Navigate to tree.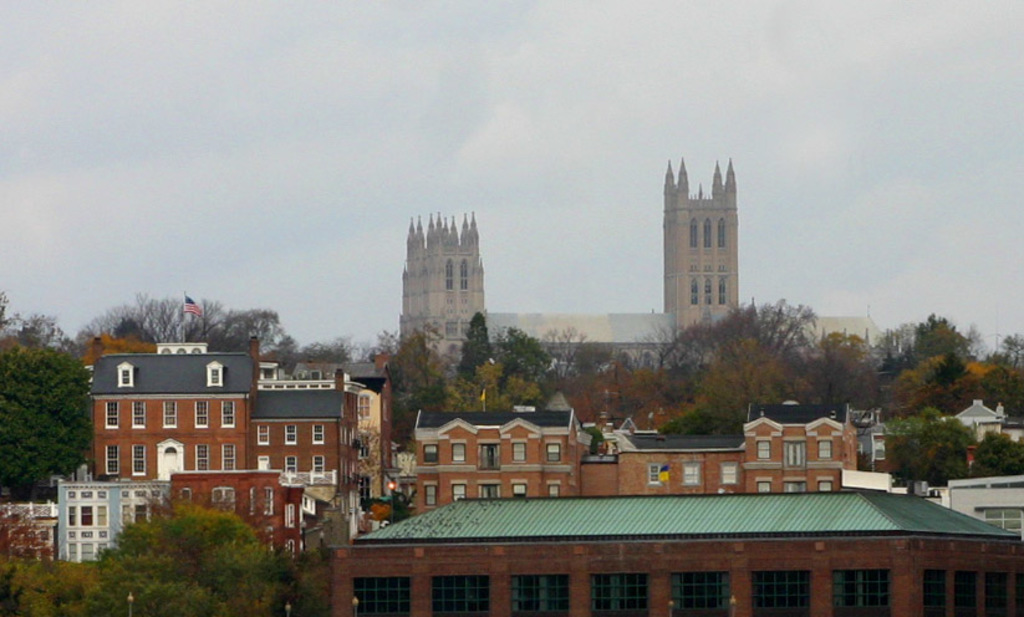
Navigation target: x1=384, y1=318, x2=468, y2=427.
